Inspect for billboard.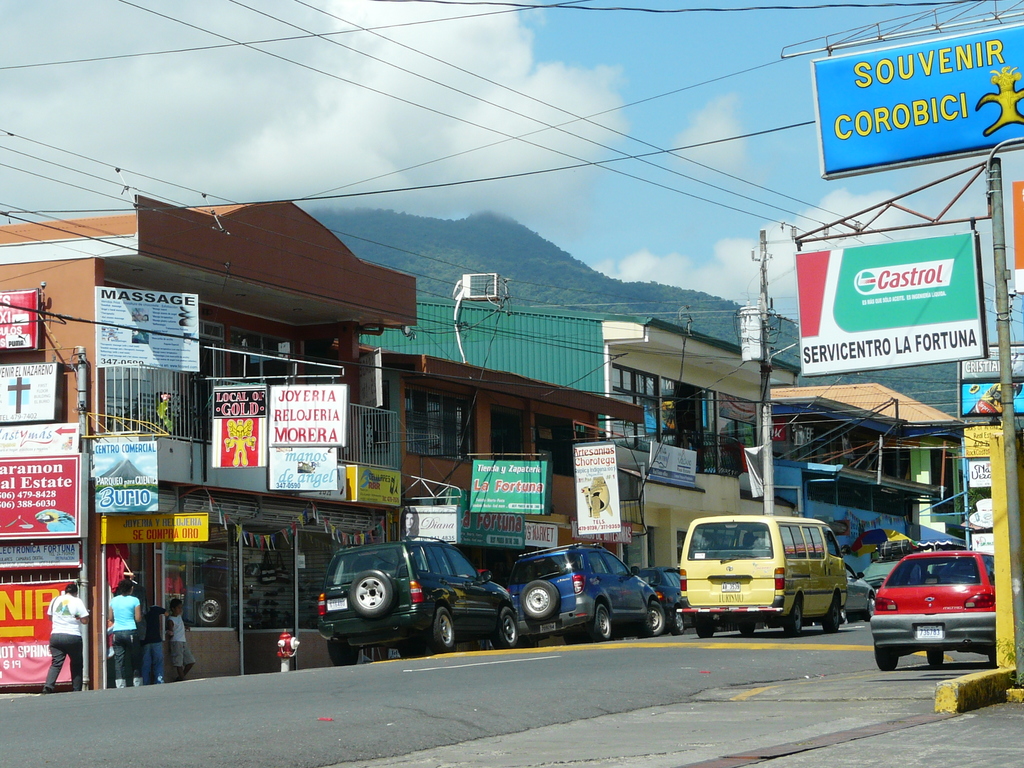
Inspection: detection(806, 28, 998, 194).
